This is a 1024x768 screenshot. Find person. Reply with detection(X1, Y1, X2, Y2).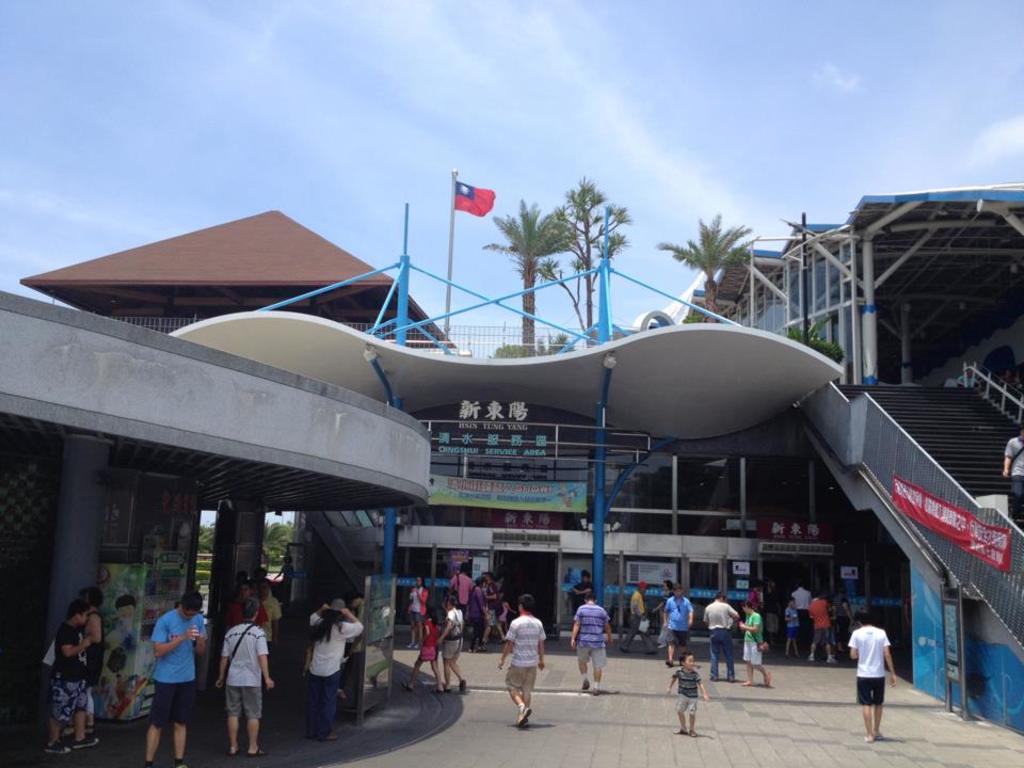
detection(211, 593, 273, 755).
